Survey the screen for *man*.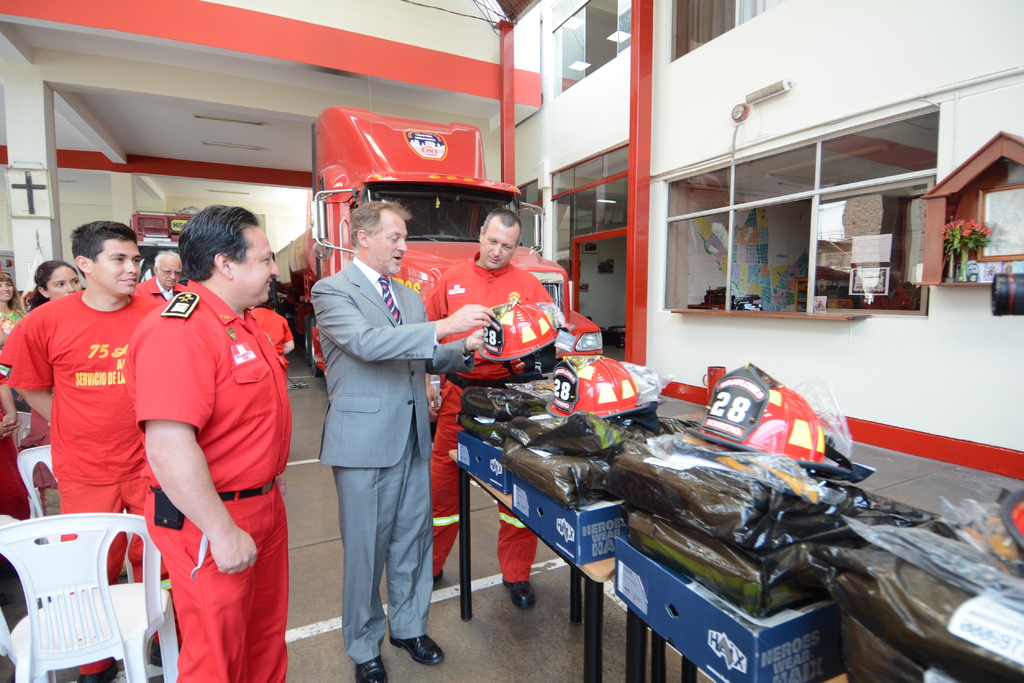
Survey found: x1=120, y1=204, x2=289, y2=682.
